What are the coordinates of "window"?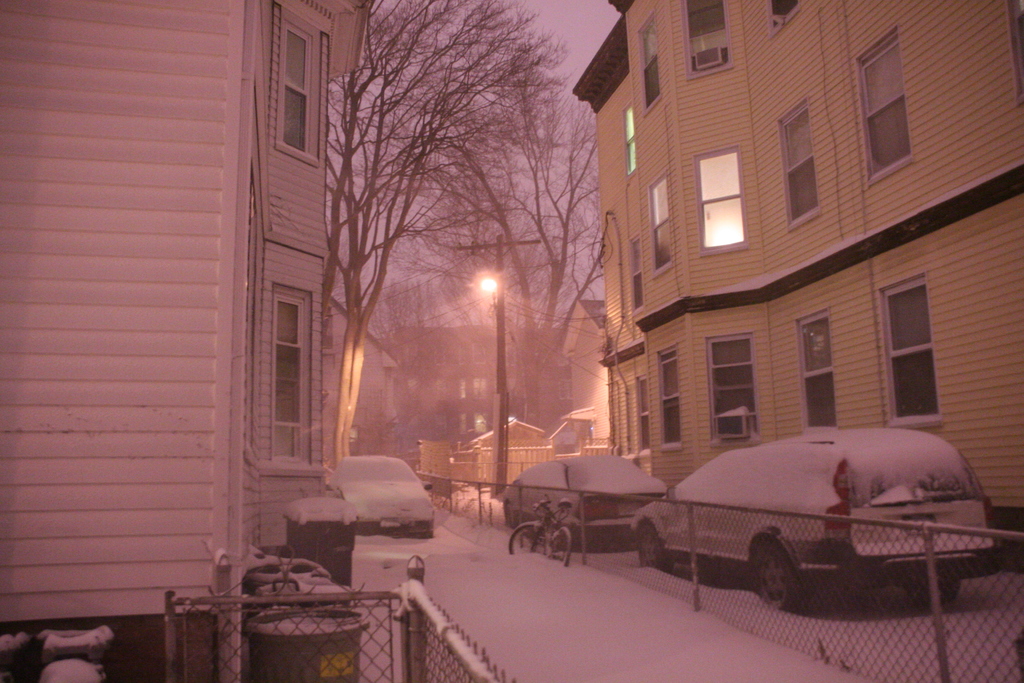
(628, 233, 644, 311).
